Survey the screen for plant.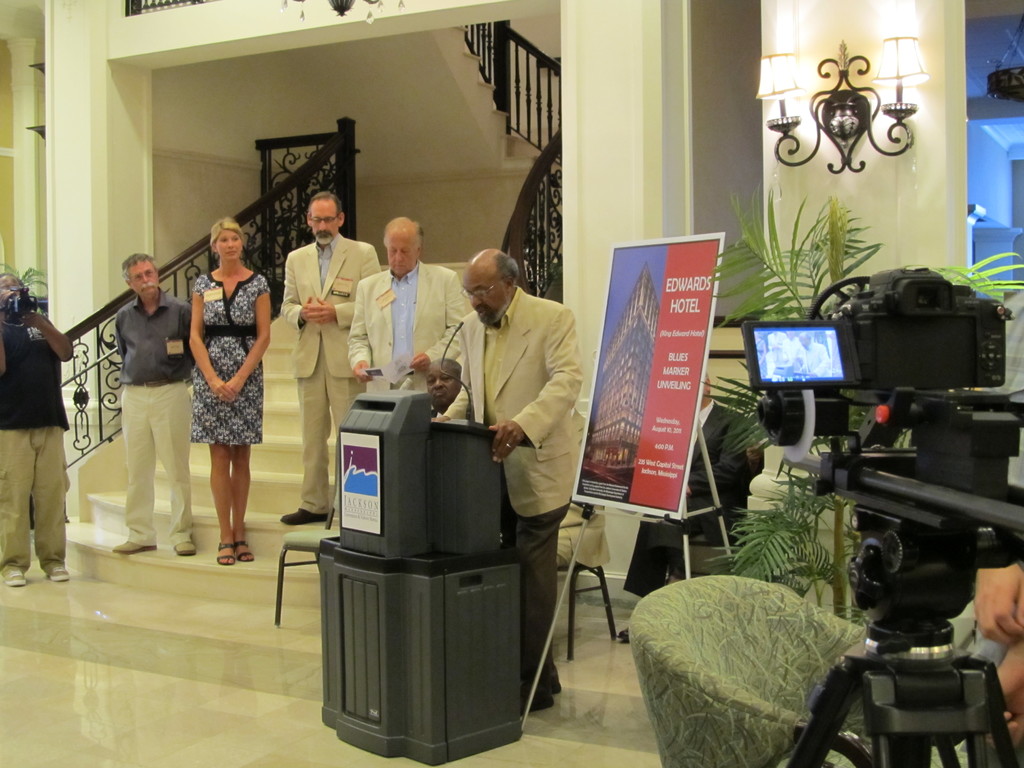
Survey found: crop(690, 180, 1023, 680).
